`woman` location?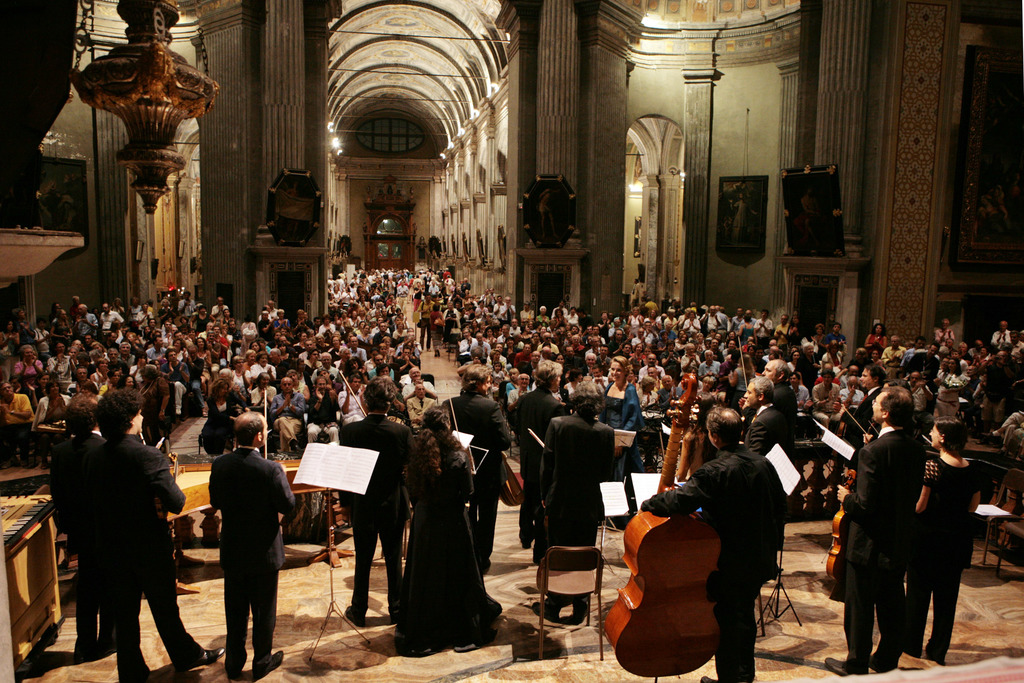
bbox=[240, 317, 259, 351]
